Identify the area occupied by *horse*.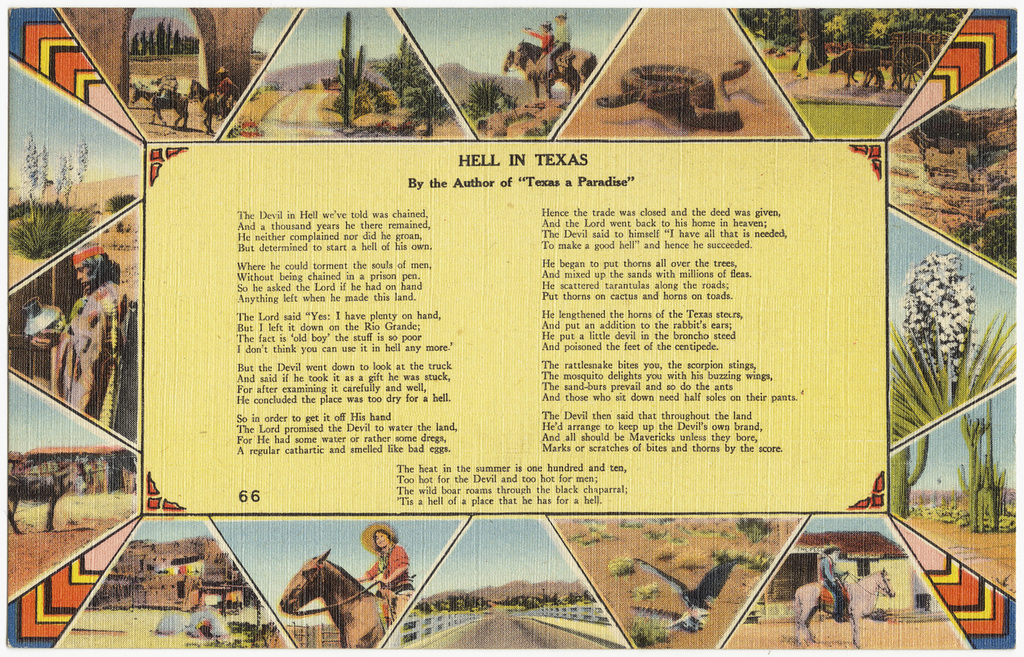
Area: pyautogui.locateOnScreen(793, 568, 896, 652).
